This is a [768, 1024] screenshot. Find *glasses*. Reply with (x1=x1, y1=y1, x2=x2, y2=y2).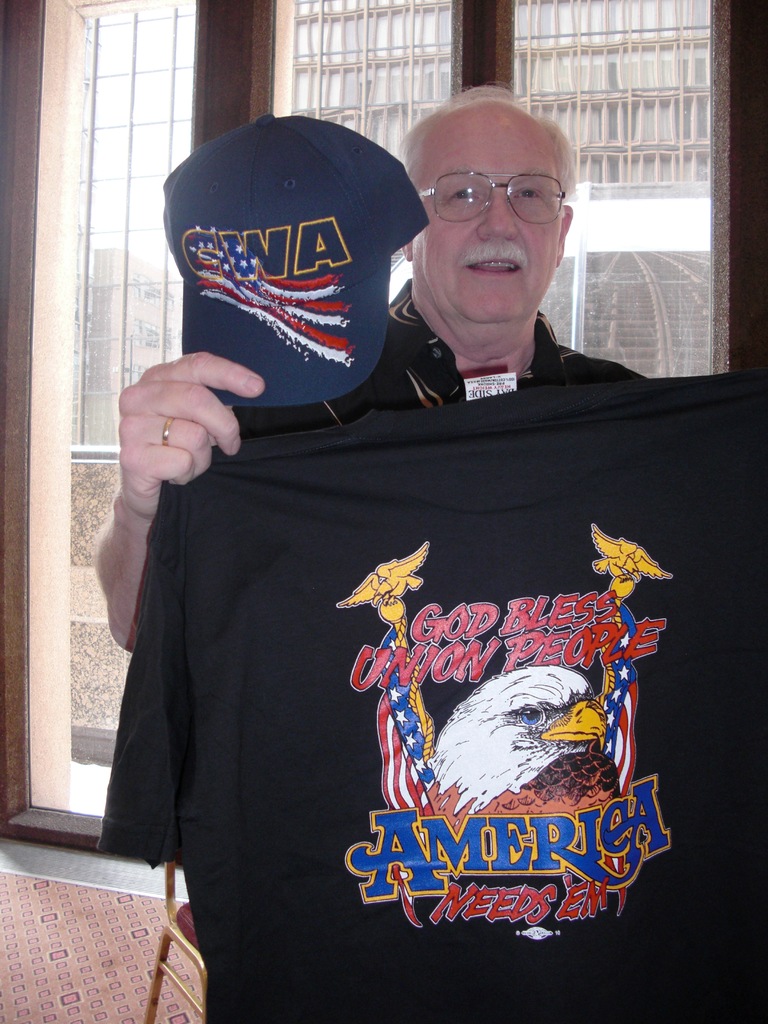
(x1=421, y1=151, x2=578, y2=213).
